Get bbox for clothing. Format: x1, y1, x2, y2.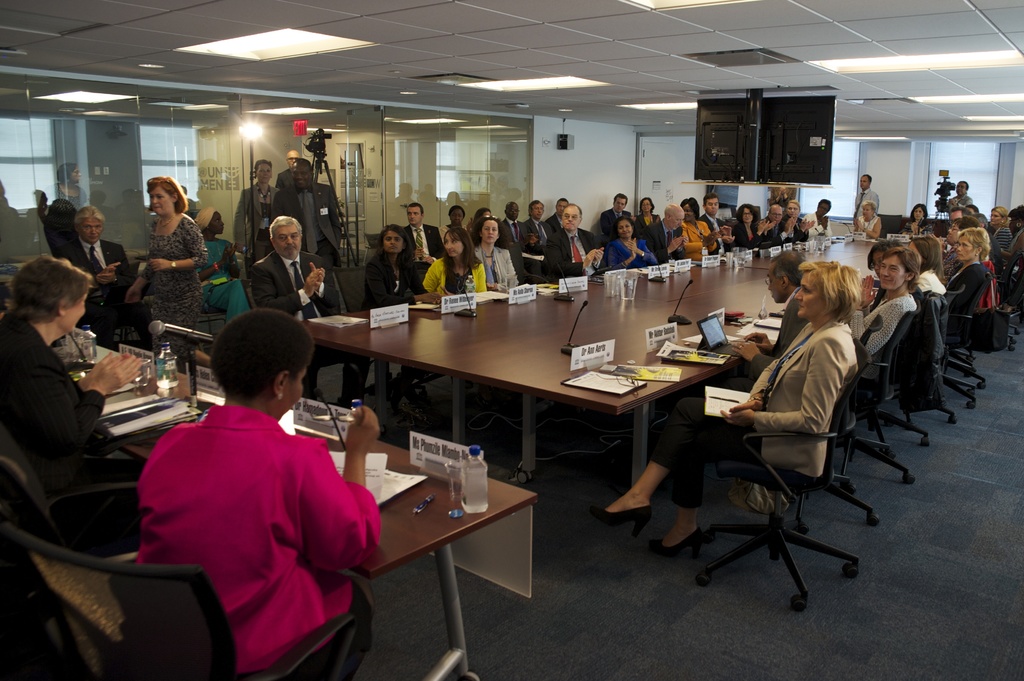
682, 214, 716, 262.
